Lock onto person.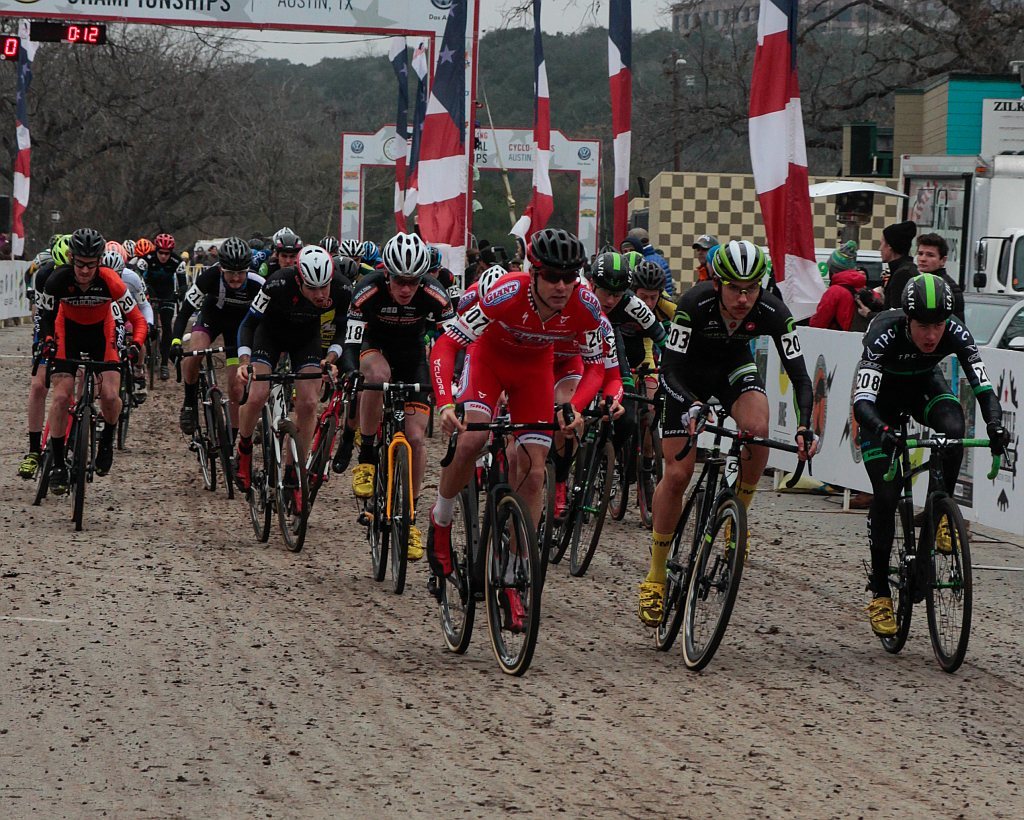
Locked: (left=629, top=230, right=825, bottom=629).
